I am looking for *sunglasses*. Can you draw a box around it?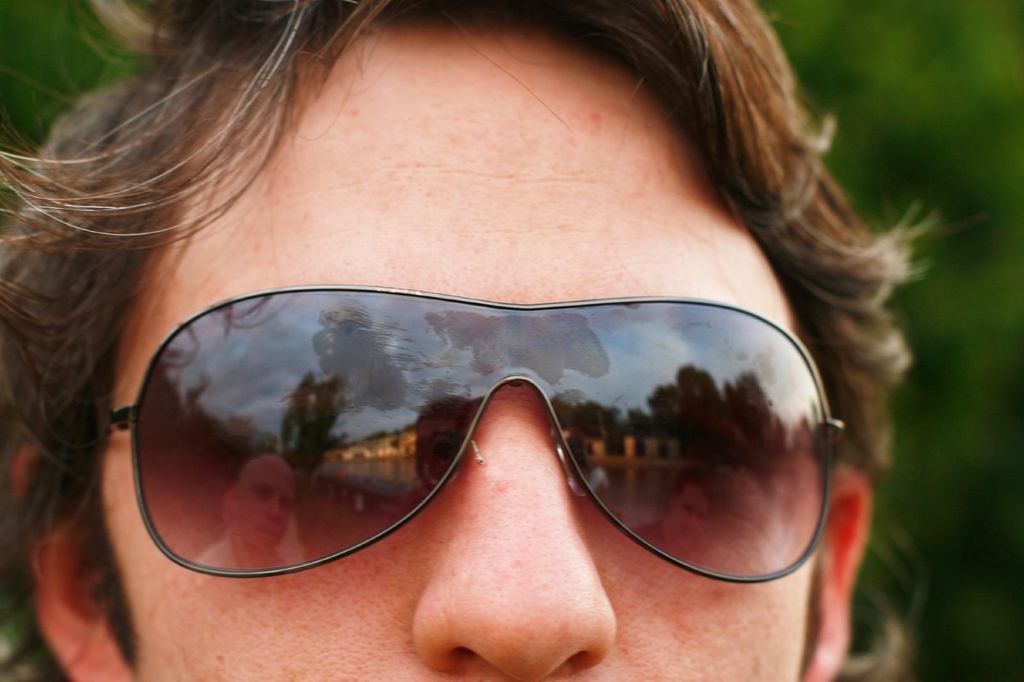
Sure, the bounding box is Rect(99, 284, 850, 582).
